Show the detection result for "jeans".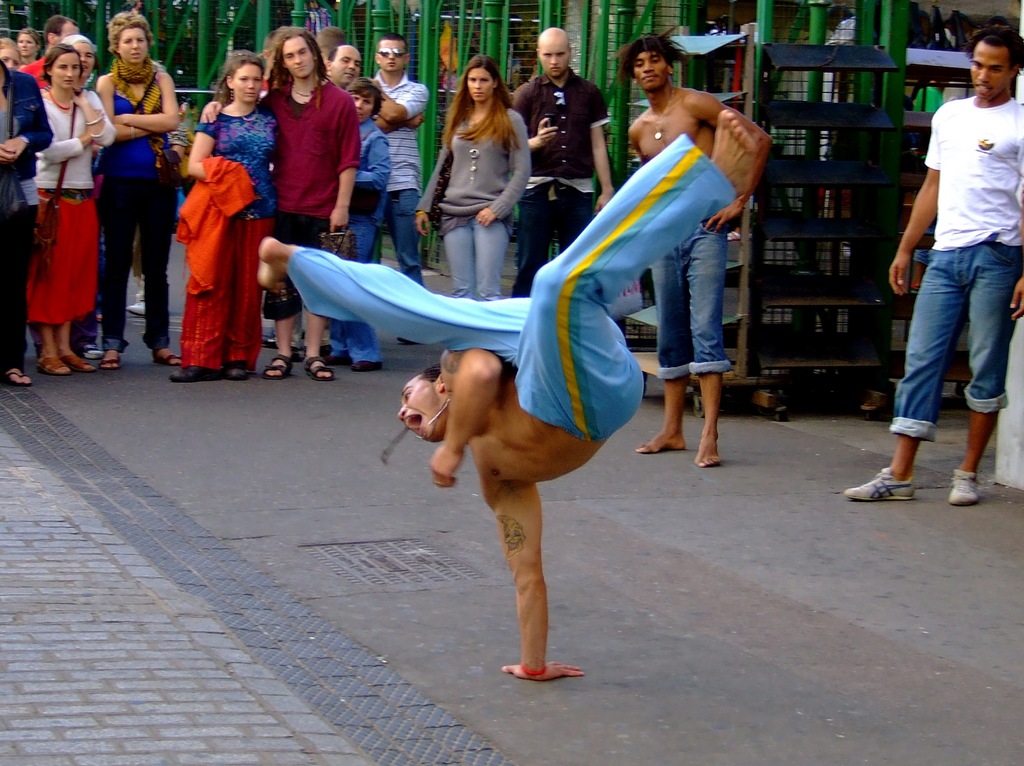
(0, 200, 29, 382).
